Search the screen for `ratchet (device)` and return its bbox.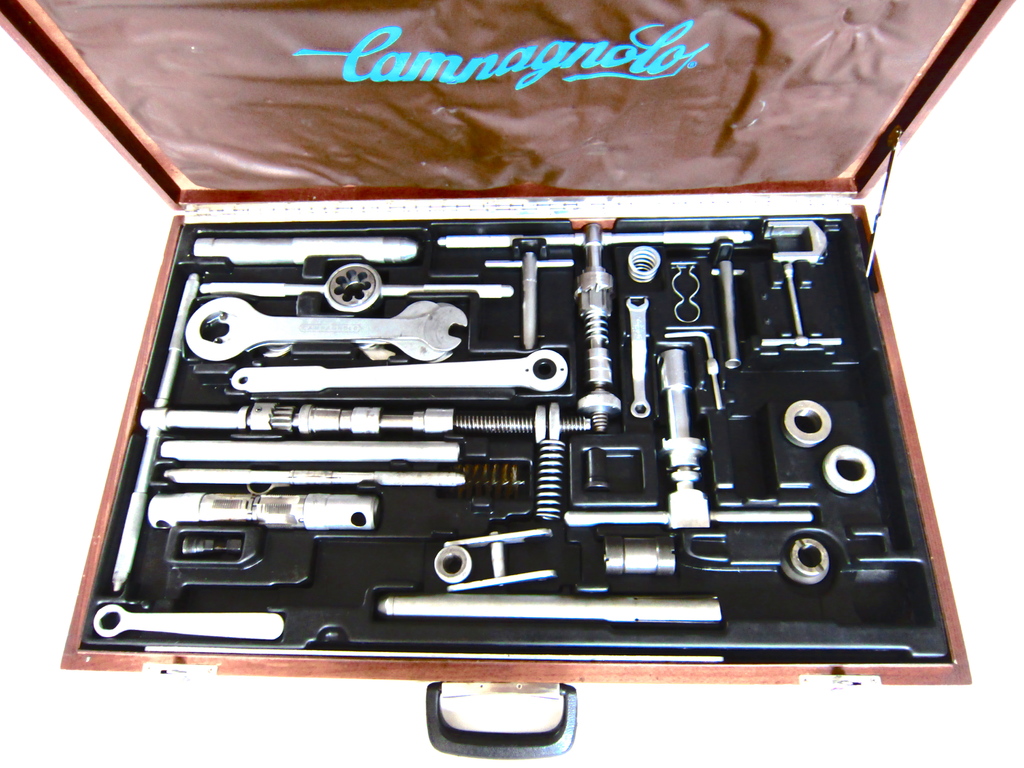
Found: [601,536,675,578].
